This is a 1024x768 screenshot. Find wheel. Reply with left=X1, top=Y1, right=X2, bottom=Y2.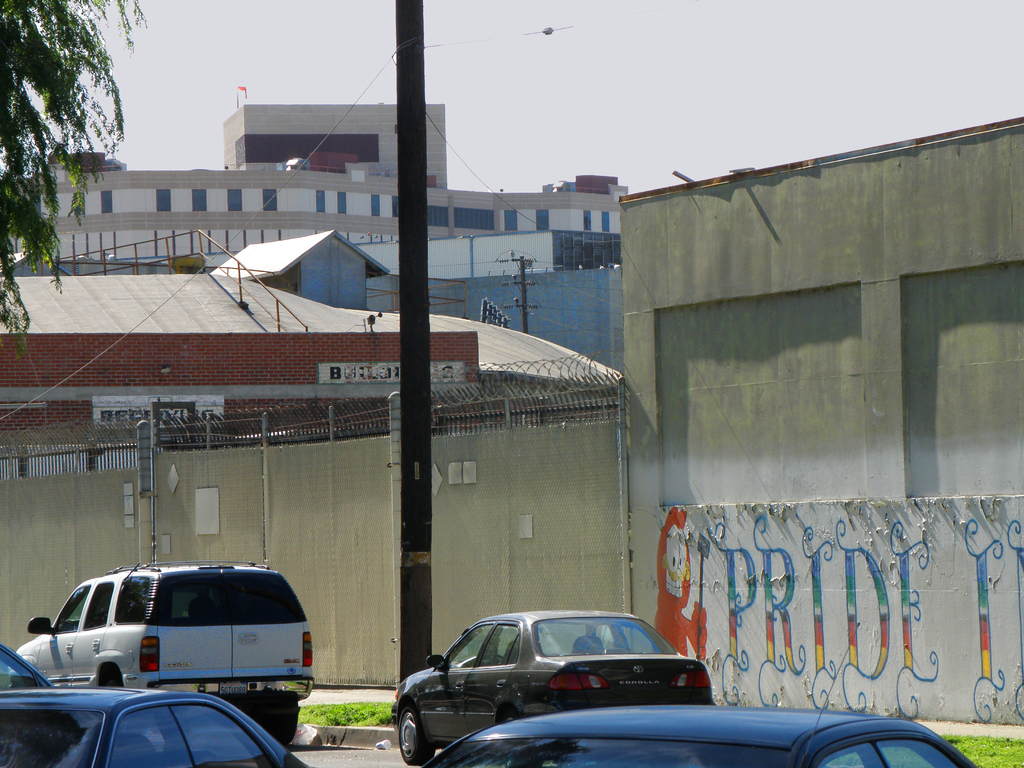
left=396, top=700, right=428, bottom=767.
